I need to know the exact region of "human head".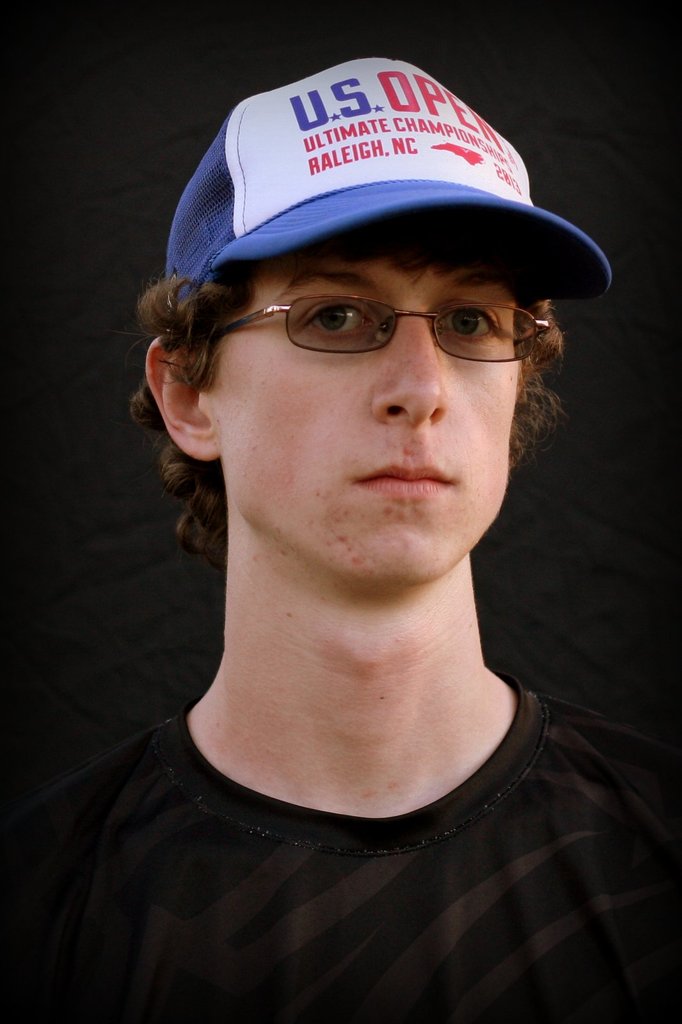
Region: left=132, top=6, right=599, bottom=703.
